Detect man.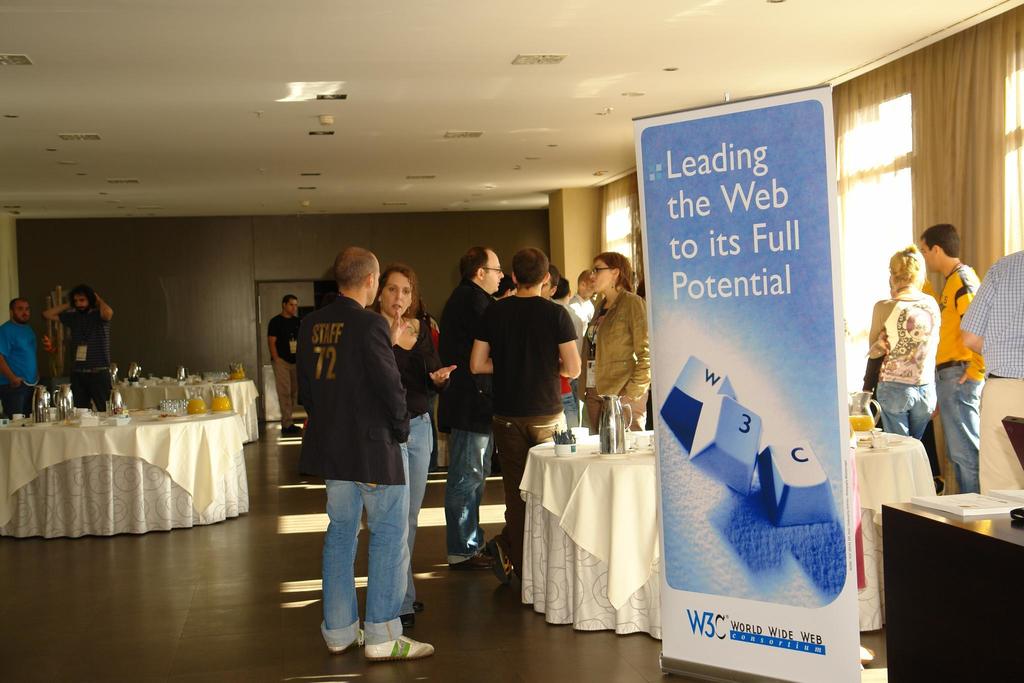
Detected at (left=918, top=226, right=986, bottom=493).
